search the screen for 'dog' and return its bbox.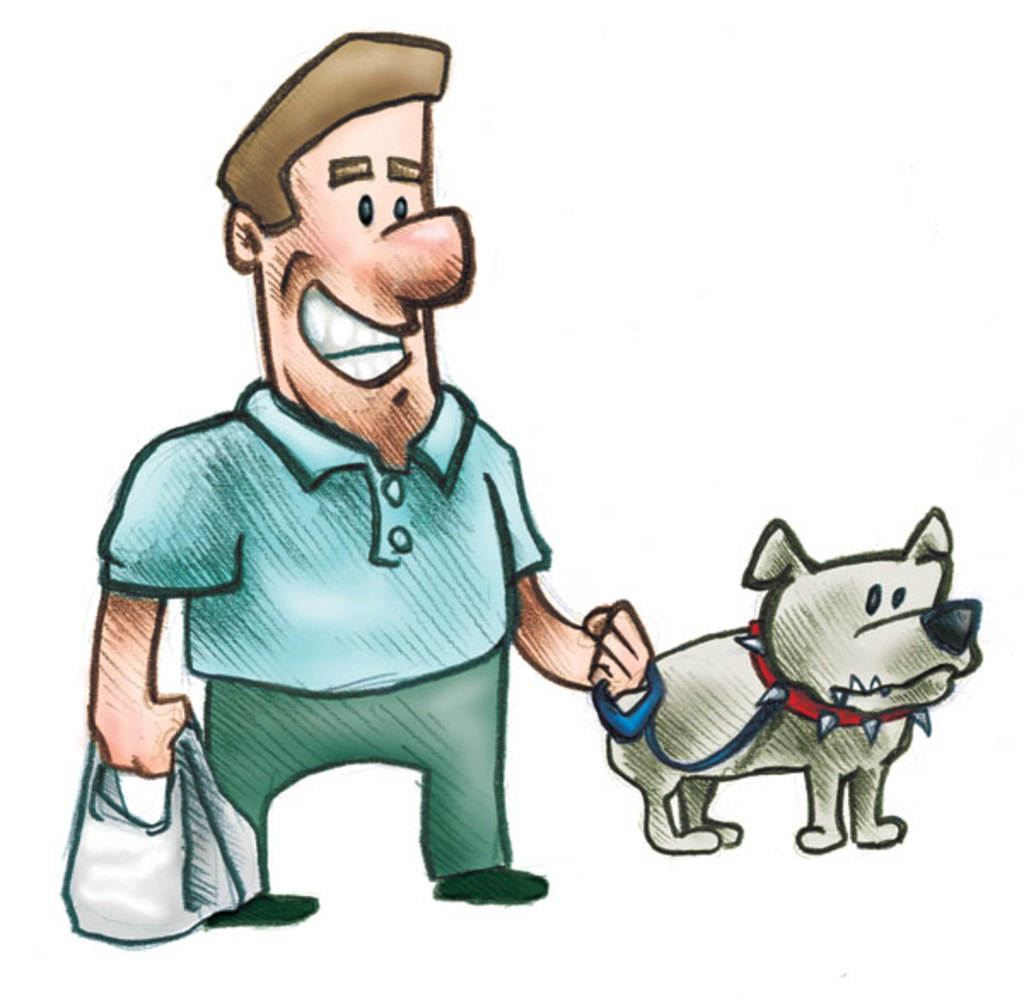
Found: region(599, 505, 988, 862).
